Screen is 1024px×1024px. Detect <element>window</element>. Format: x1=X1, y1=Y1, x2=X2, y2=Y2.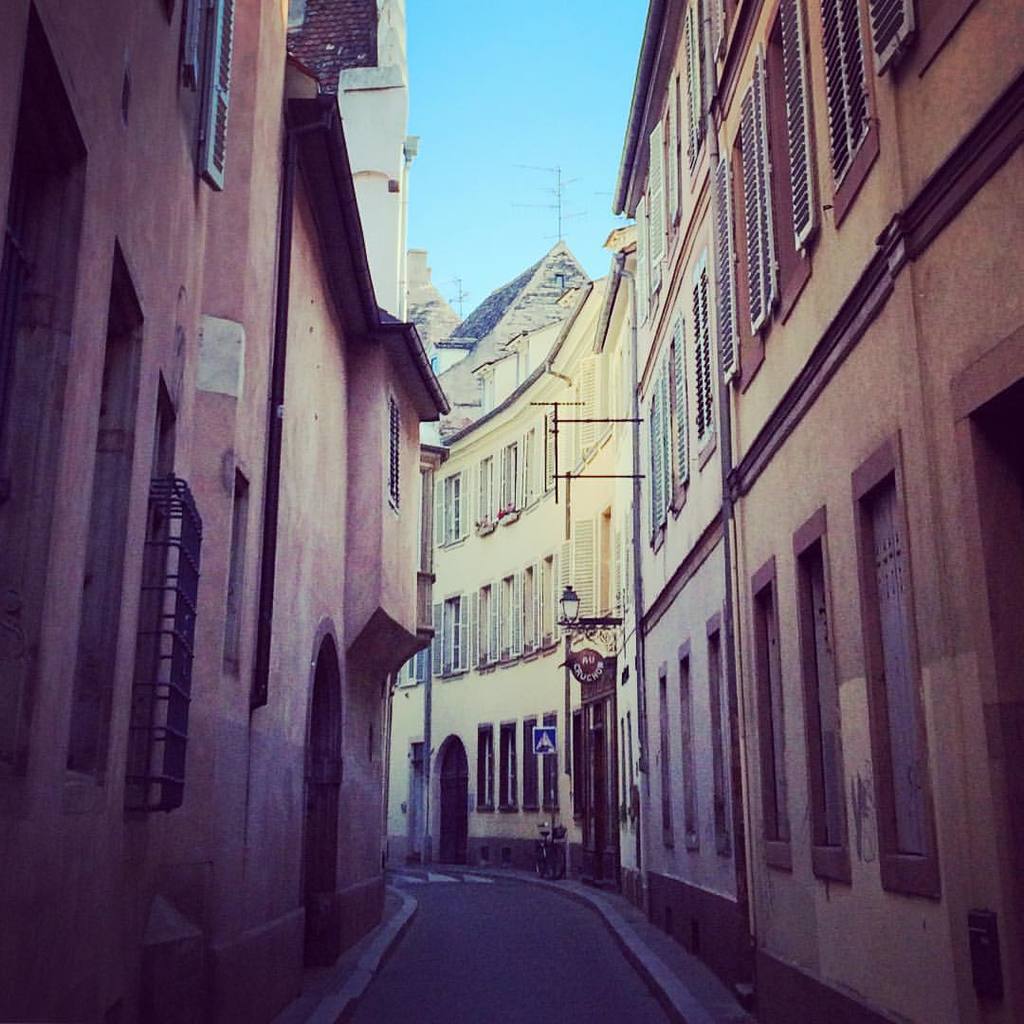
x1=474, y1=723, x2=494, y2=814.
